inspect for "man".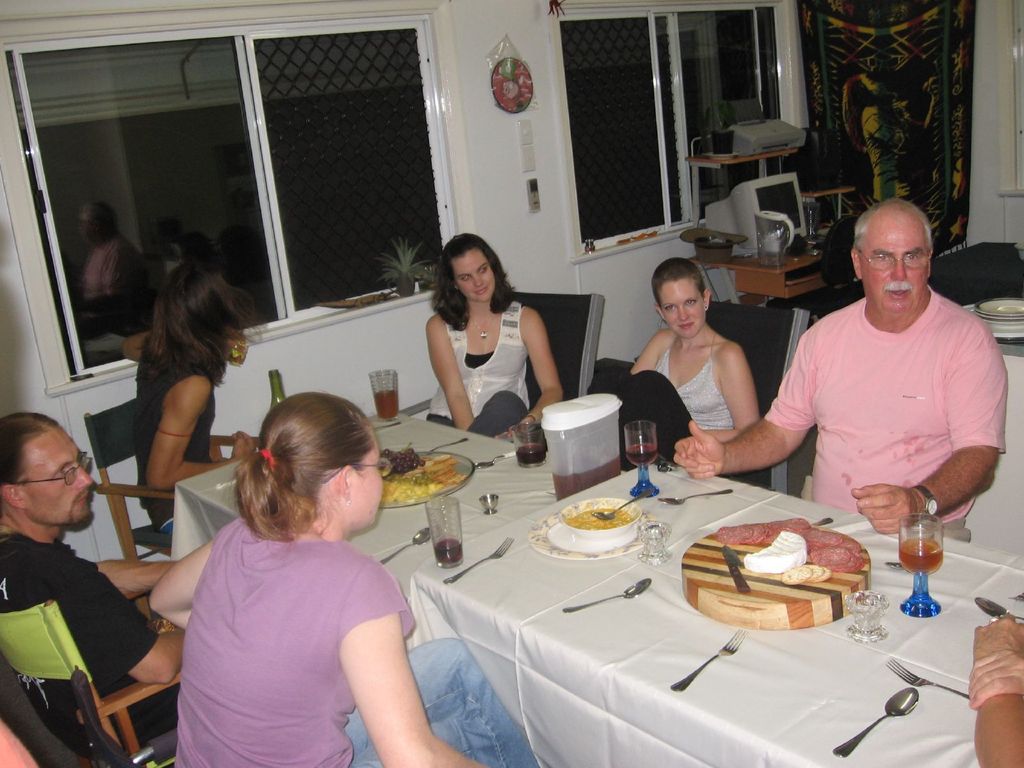
Inspection: [0,422,164,752].
